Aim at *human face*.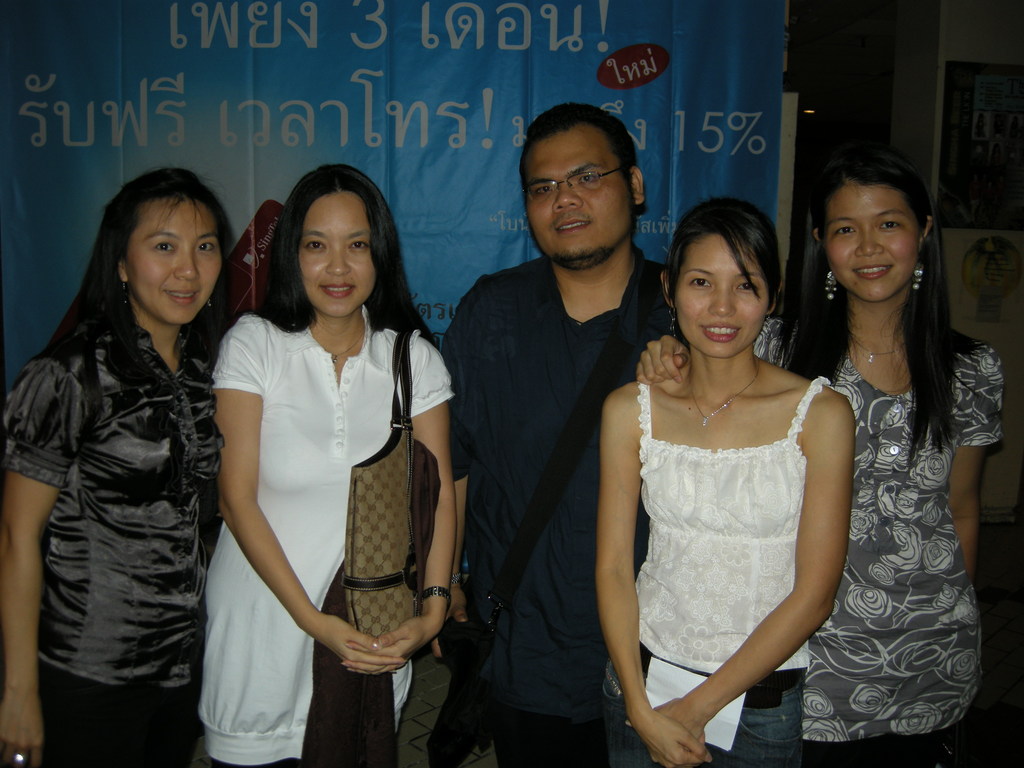
Aimed at left=127, top=198, right=224, bottom=324.
